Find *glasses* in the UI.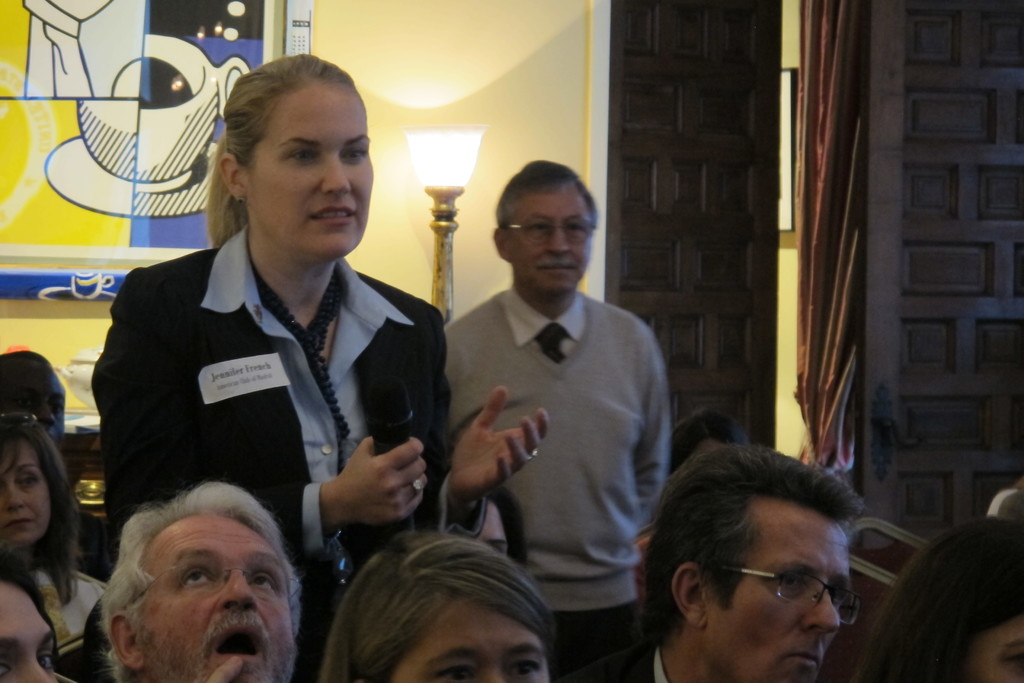
UI element at [689,566,886,643].
